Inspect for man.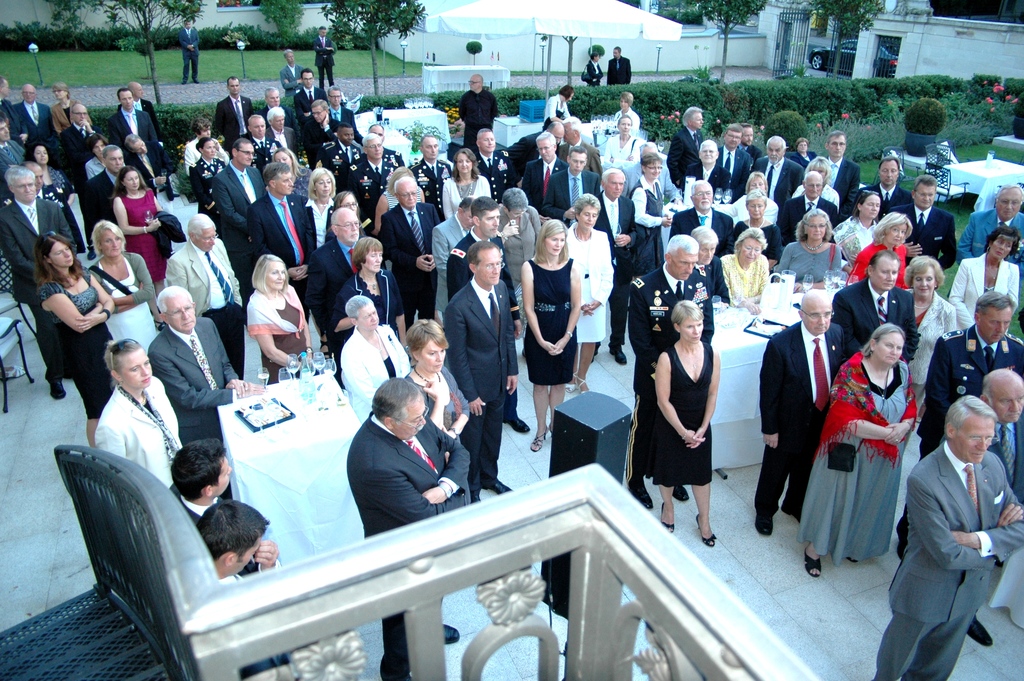
Inspection: box=[820, 131, 862, 224].
